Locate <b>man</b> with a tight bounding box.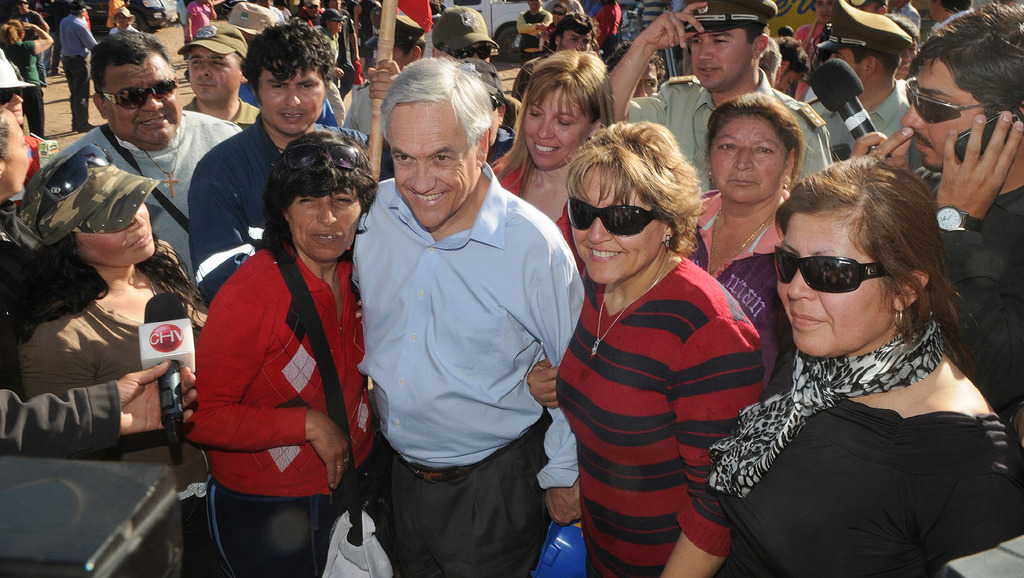
799,0,922,165.
